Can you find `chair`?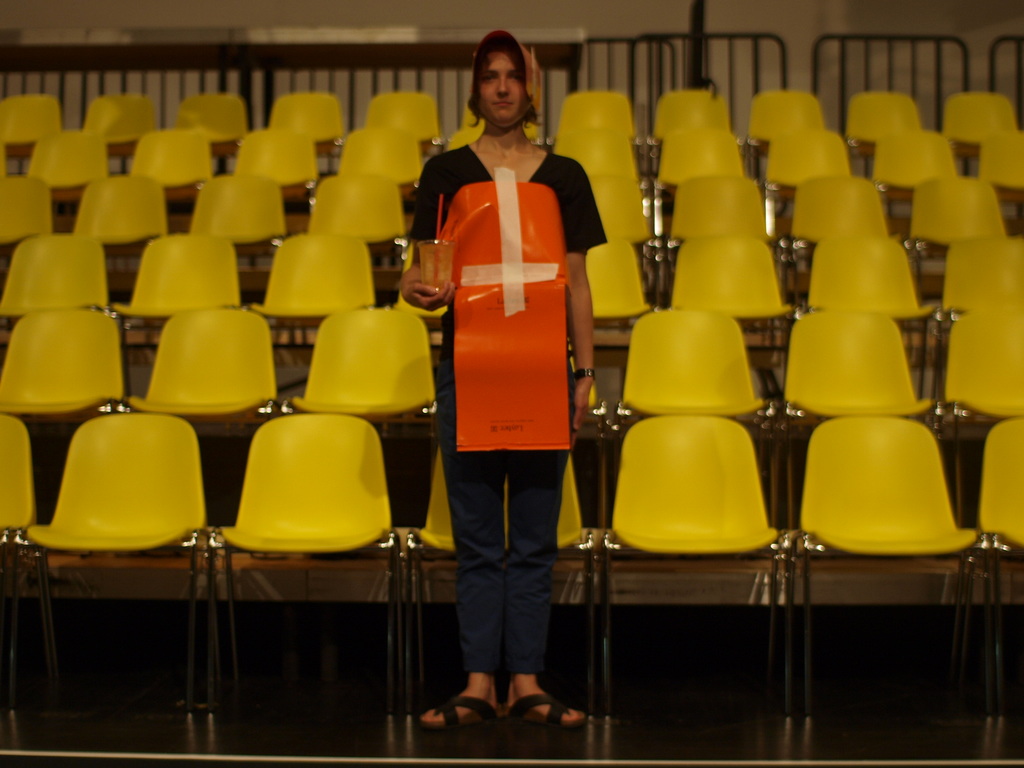
Yes, bounding box: [x1=972, y1=129, x2=1023, y2=192].
